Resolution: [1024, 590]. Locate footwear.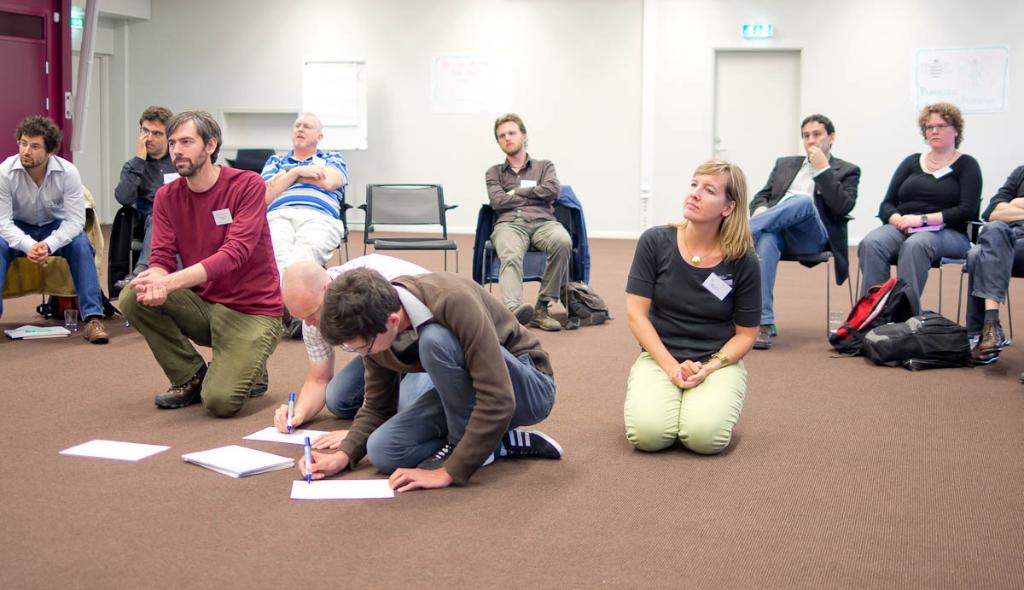
(left=251, top=358, right=270, bottom=400).
